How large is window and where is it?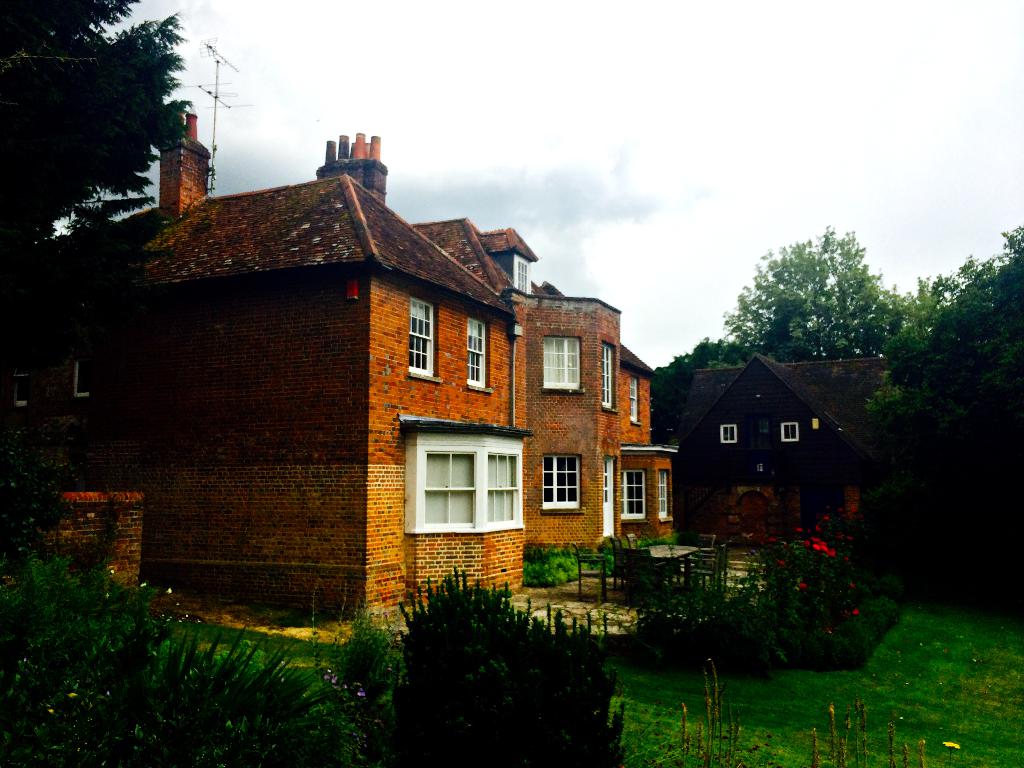
Bounding box: locate(72, 366, 93, 396).
